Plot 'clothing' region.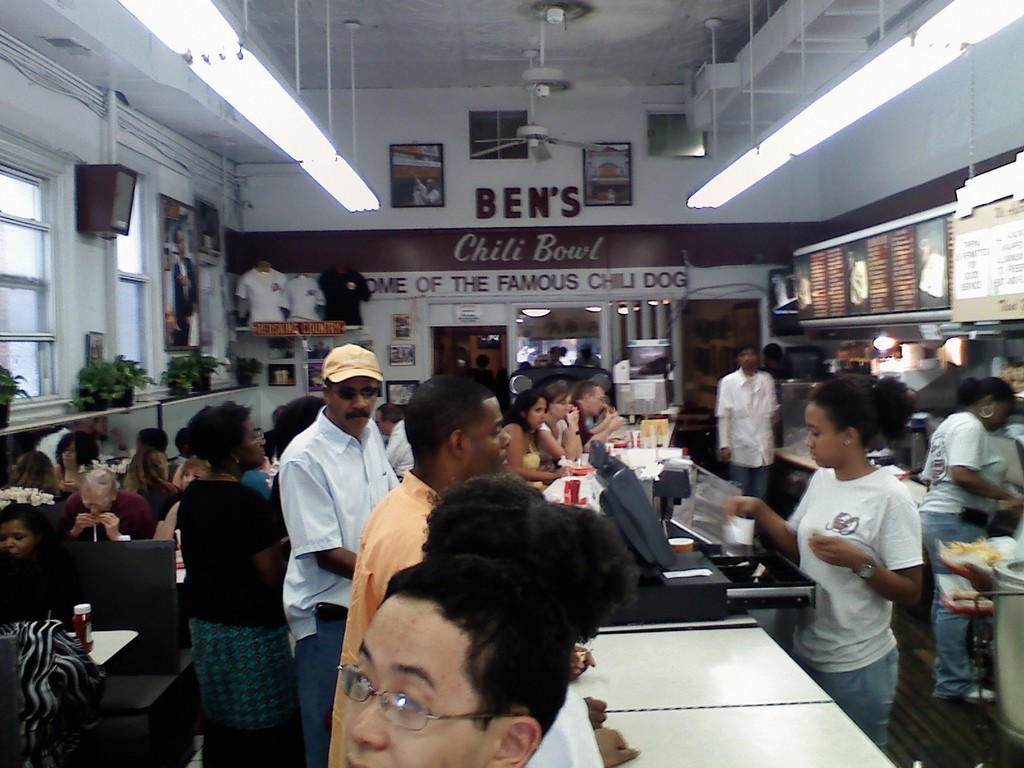
Plotted at pyautogui.locateOnScreen(918, 408, 1007, 692).
